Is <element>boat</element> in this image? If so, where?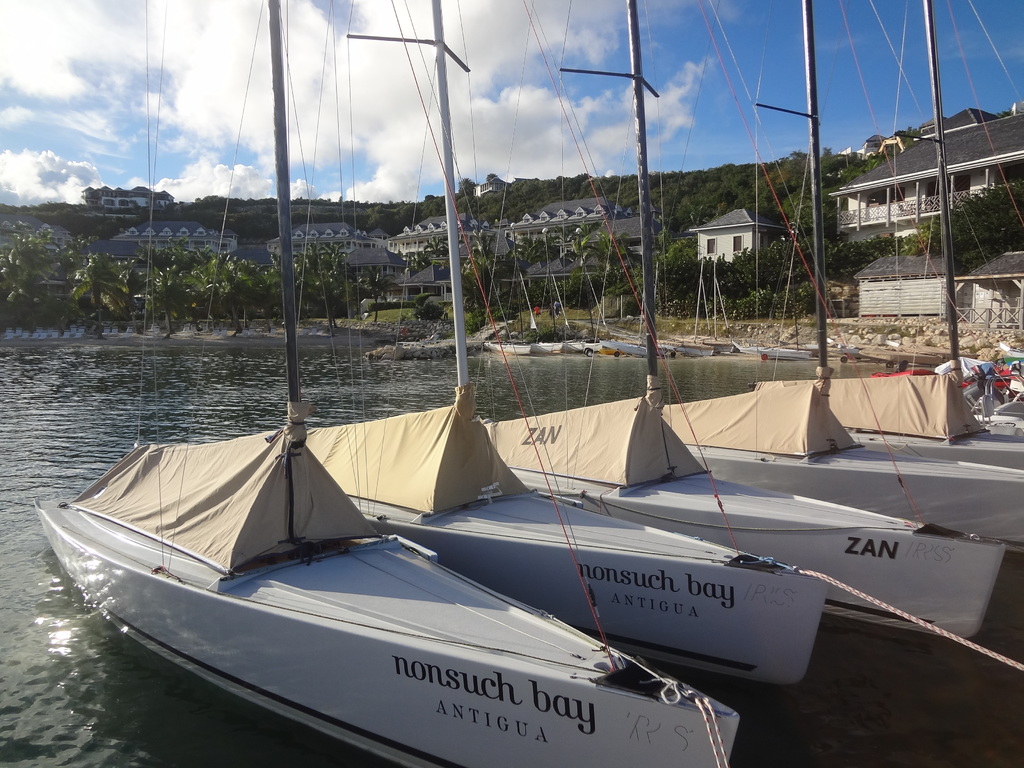
Yes, at box=[755, 335, 811, 367].
